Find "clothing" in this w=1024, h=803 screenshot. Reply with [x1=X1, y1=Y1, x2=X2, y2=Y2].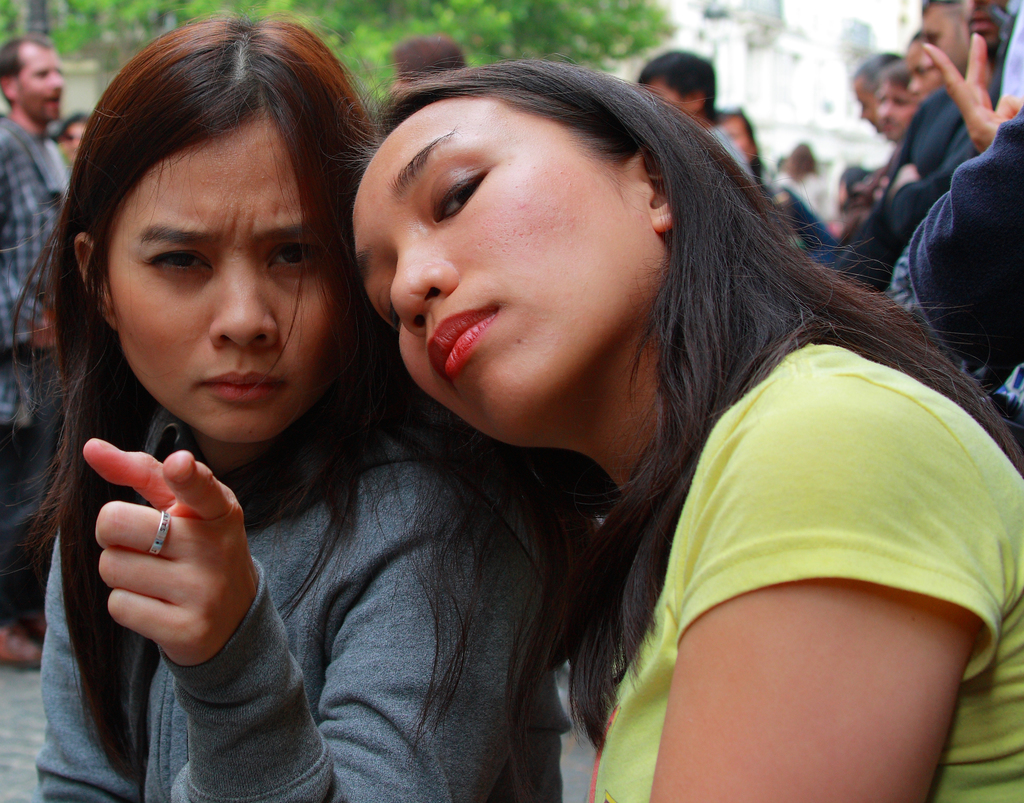
[x1=31, y1=355, x2=561, y2=802].
